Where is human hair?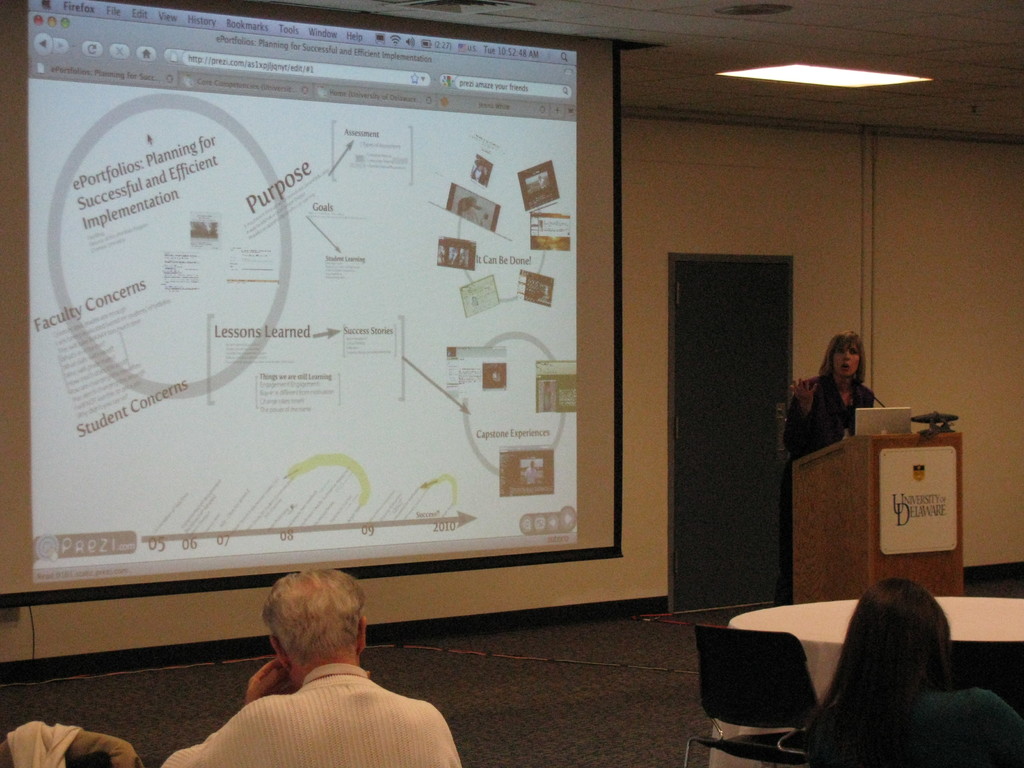
[left=846, top=596, right=956, bottom=734].
